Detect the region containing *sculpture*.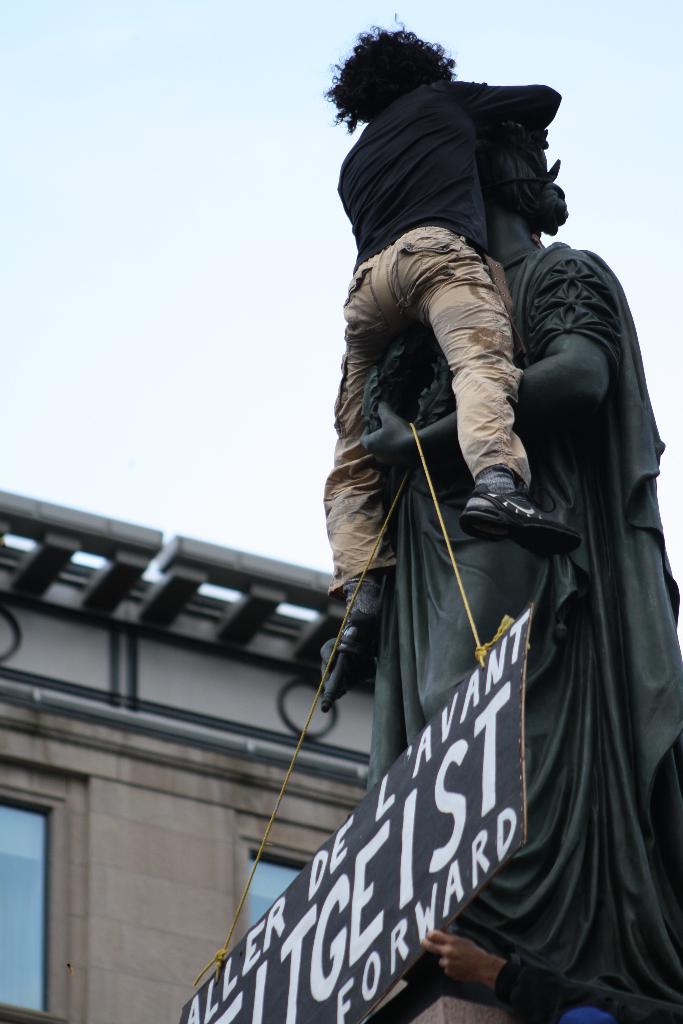
318 136 682 984.
